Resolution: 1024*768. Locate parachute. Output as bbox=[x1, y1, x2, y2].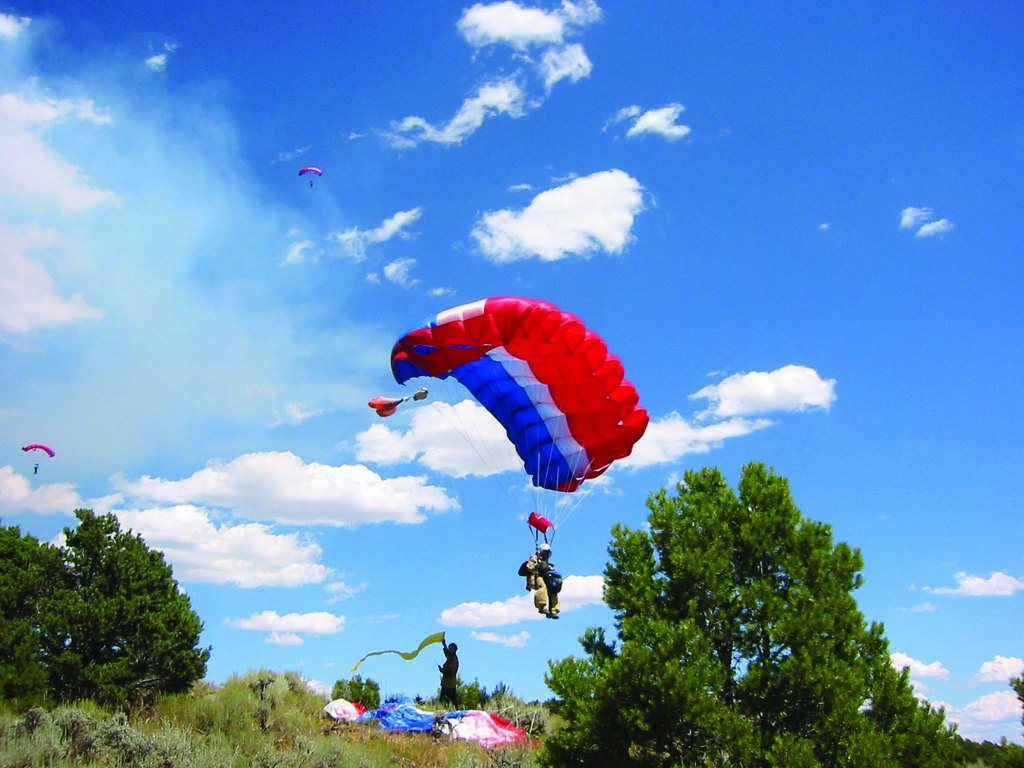
bbox=[298, 163, 321, 189].
